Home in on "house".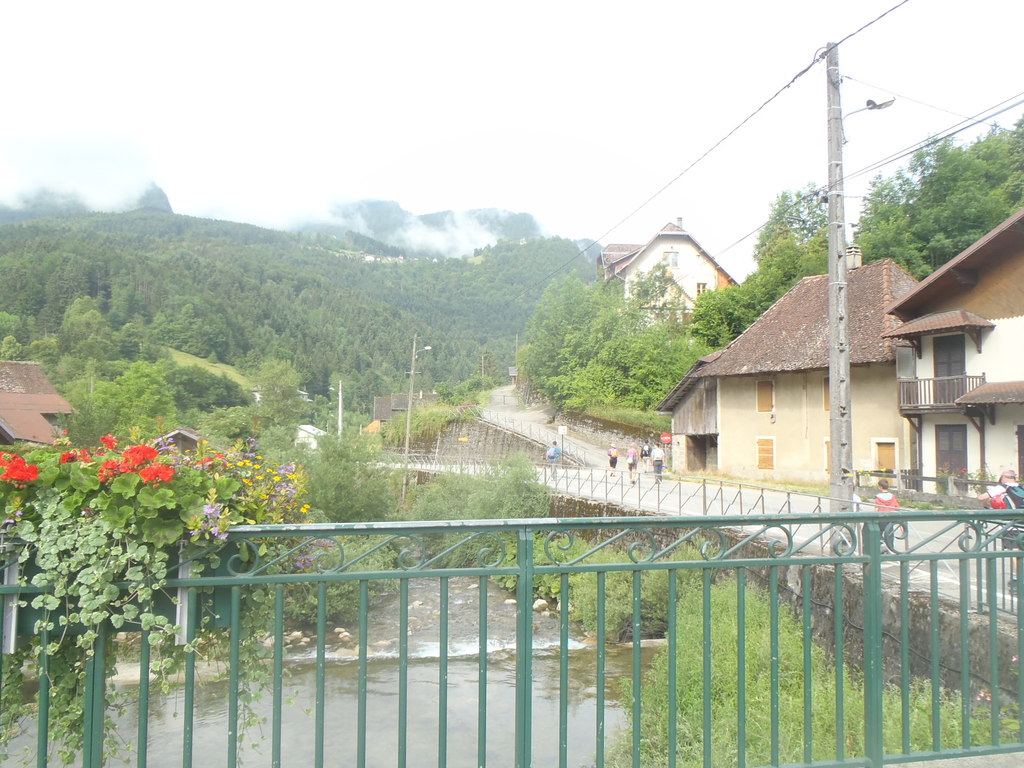
Homed in at <box>669,240,991,483</box>.
